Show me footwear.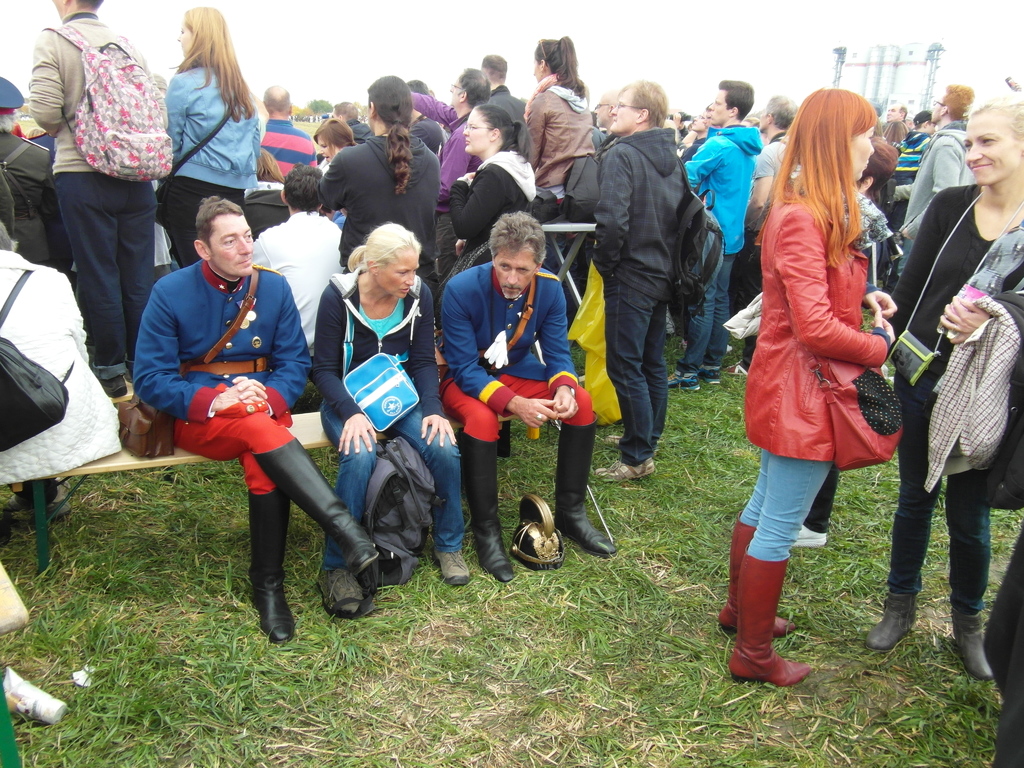
footwear is here: bbox(98, 372, 132, 396).
